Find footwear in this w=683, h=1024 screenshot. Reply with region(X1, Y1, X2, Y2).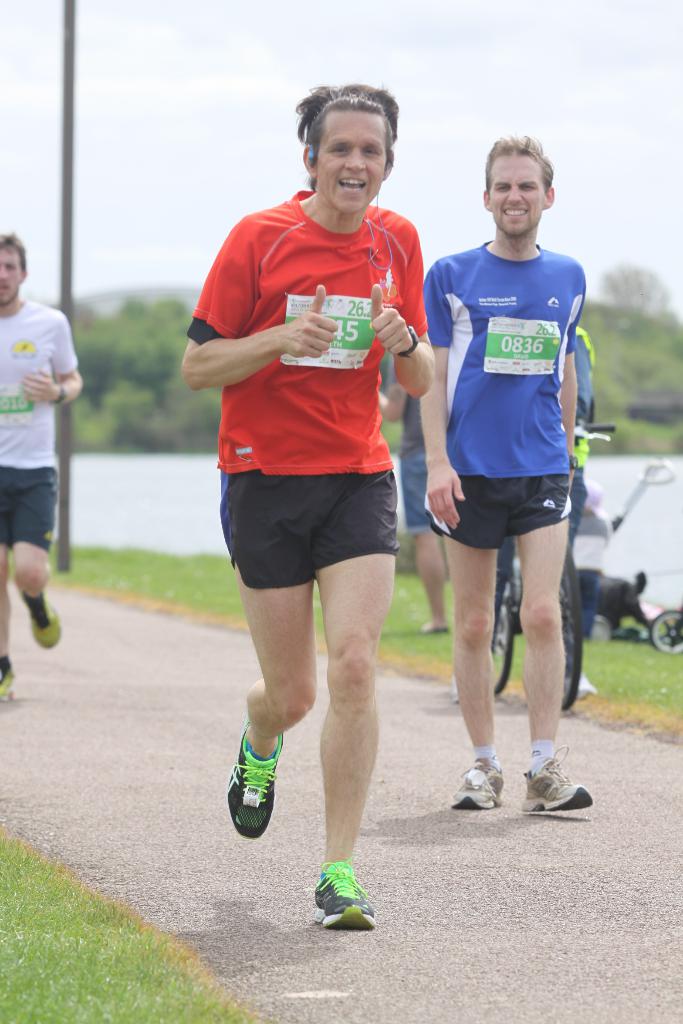
region(28, 600, 65, 652).
